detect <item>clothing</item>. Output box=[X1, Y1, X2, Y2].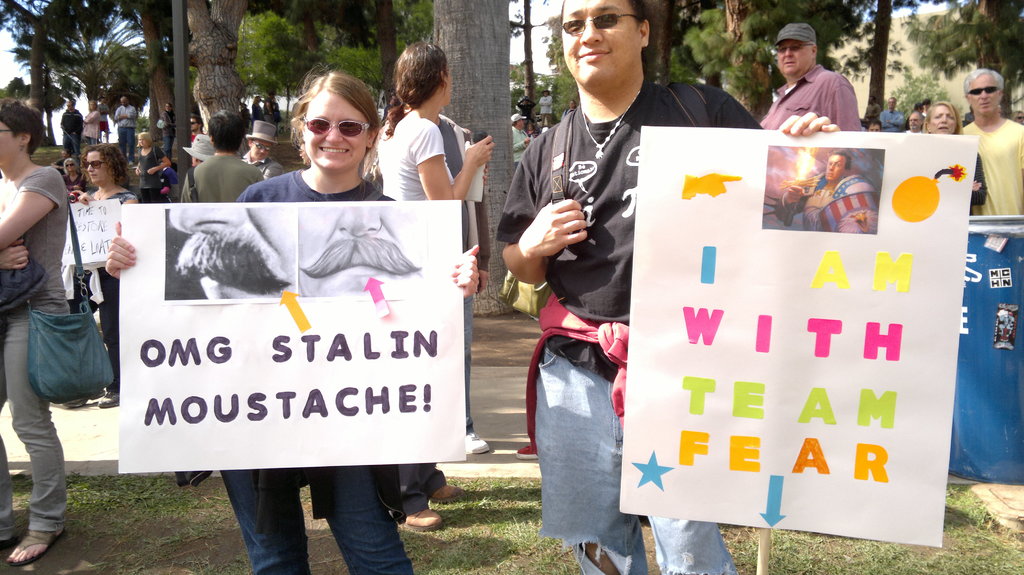
box=[234, 164, 403, 574].
